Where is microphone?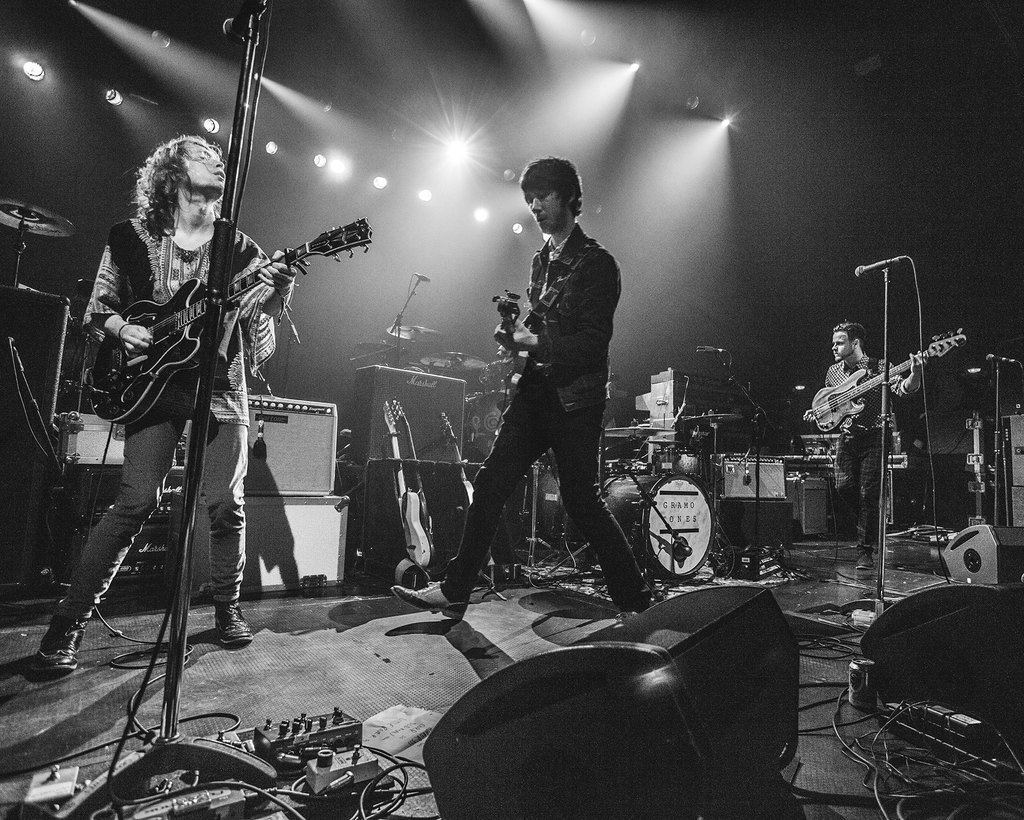
bbox=[855, 258, 907, 274].
